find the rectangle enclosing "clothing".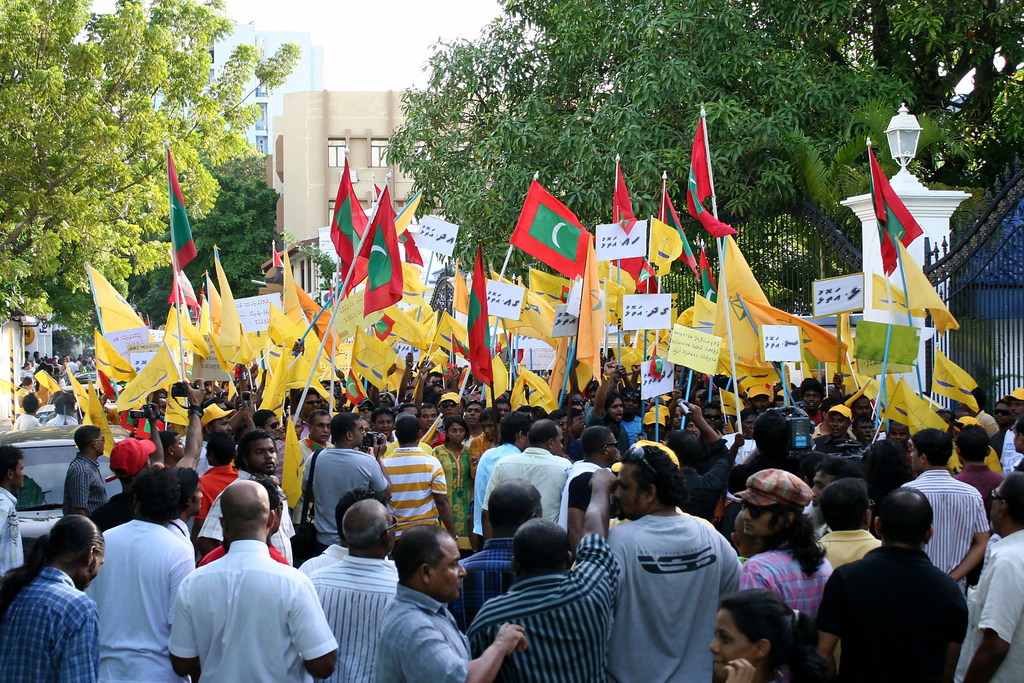
<region>198, 494, 293, 570</region>.
